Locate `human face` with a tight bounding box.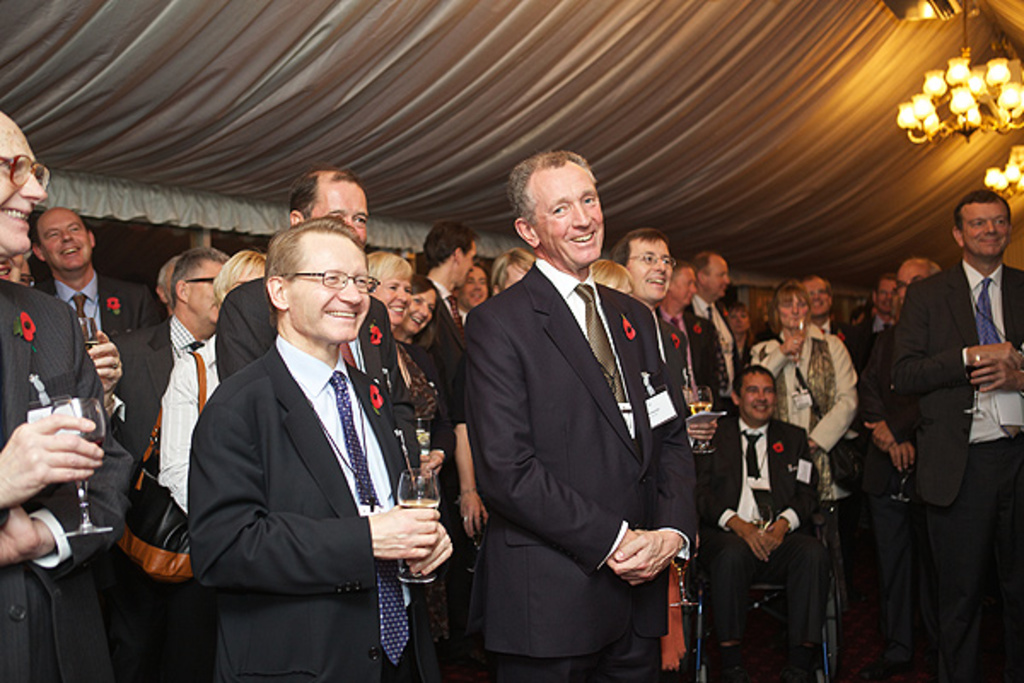
[left=454, top=244, right=474, bottom=287].
